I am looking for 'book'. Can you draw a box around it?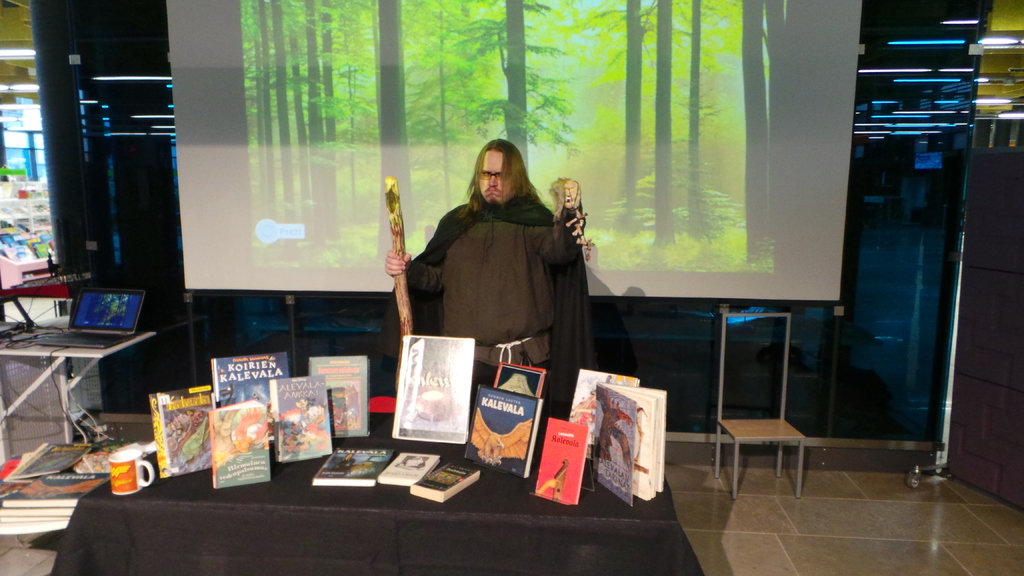
Sure, the bounding box is [390, 335, 477, 445].
